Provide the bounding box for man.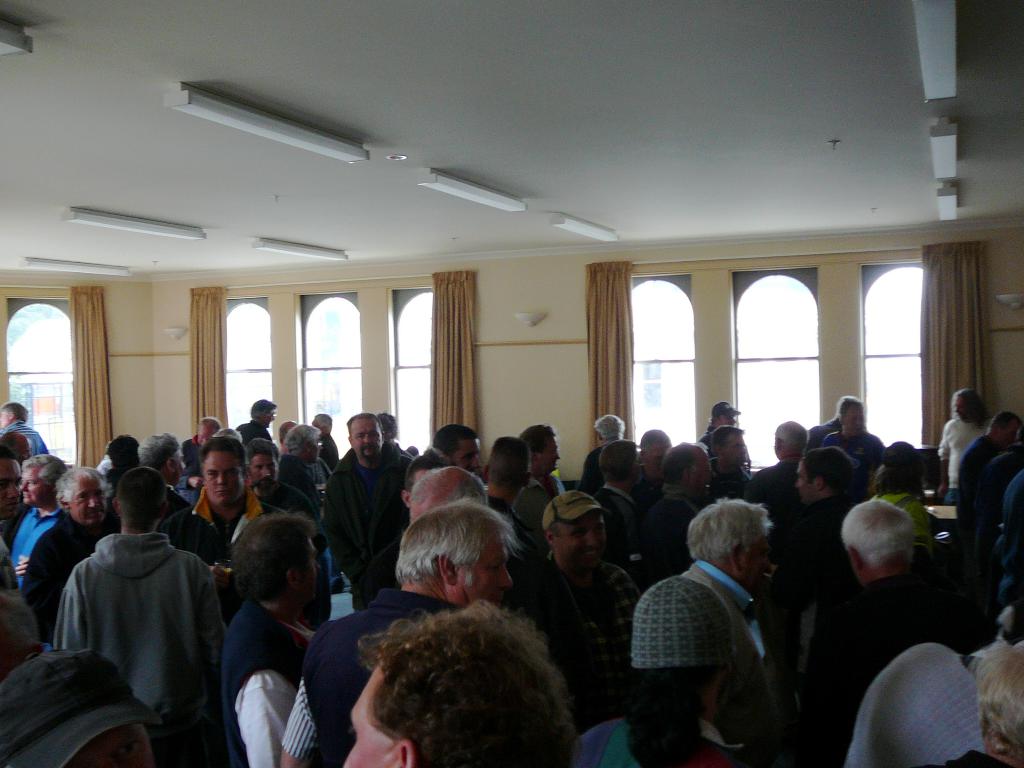
l=284, t=504, r=595, b=763.
